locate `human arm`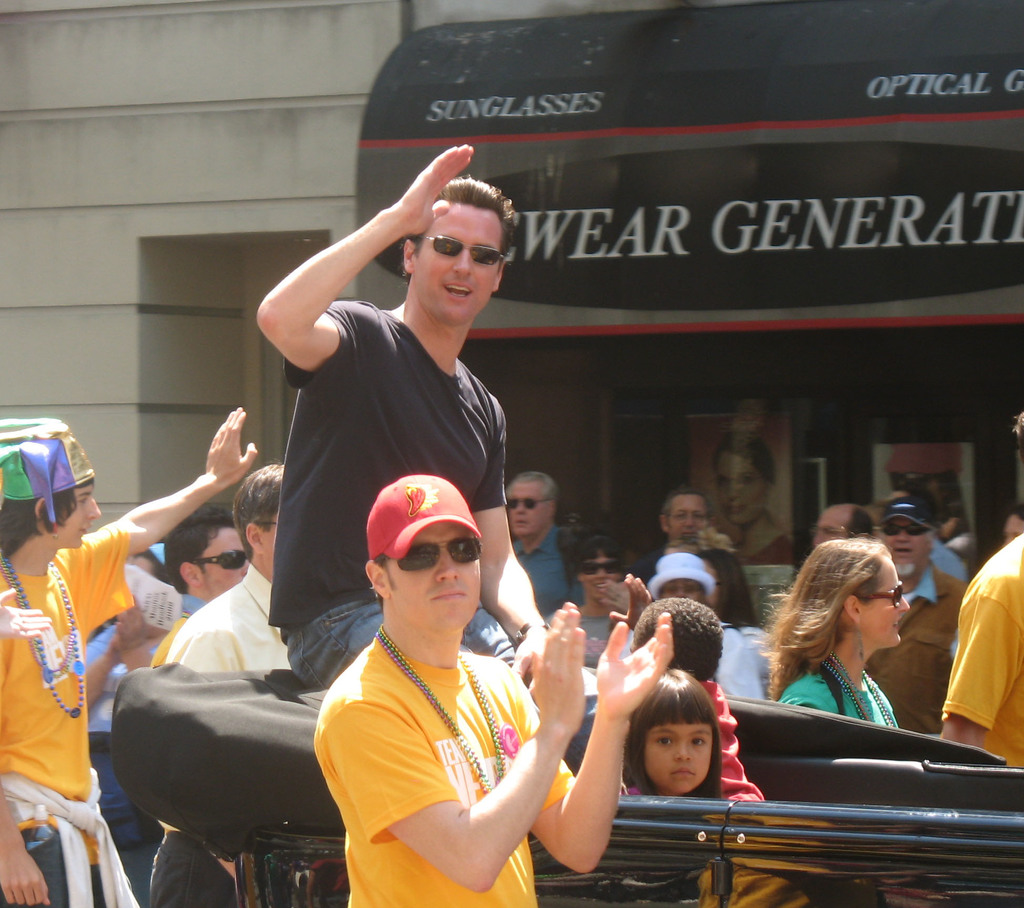
<region>459, 395, 589, 725</region>
